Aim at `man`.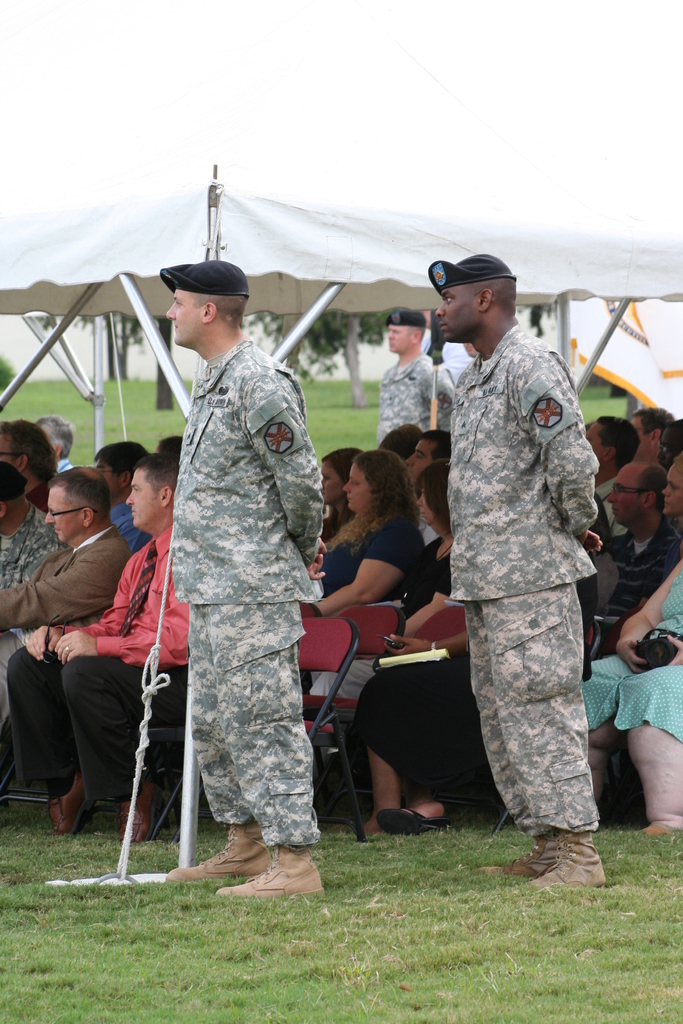
Aimed at (400,420,449,499).
